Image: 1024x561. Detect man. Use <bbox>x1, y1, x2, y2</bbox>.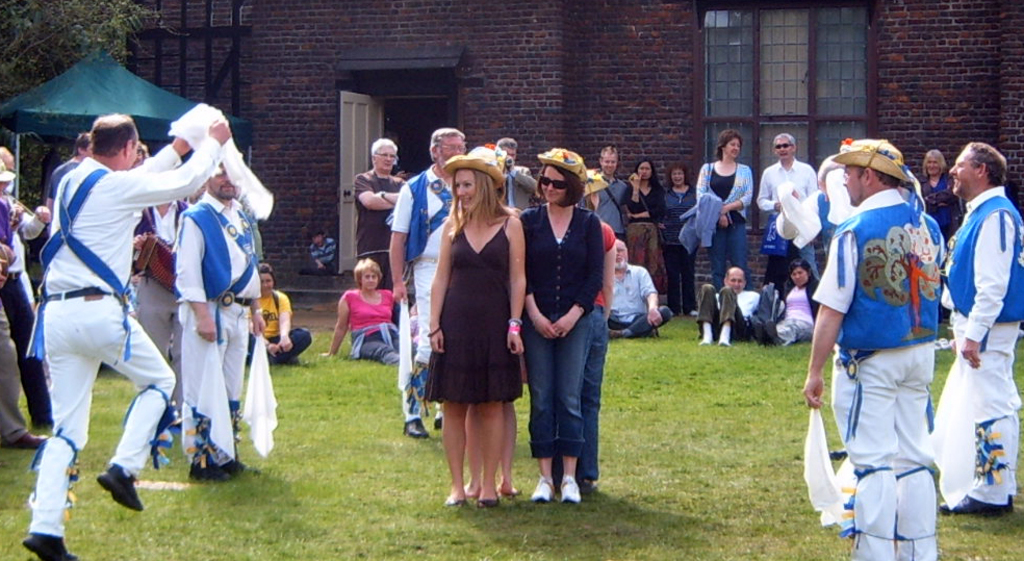
<bbox>490, 137, 539, 211</bbox>.
